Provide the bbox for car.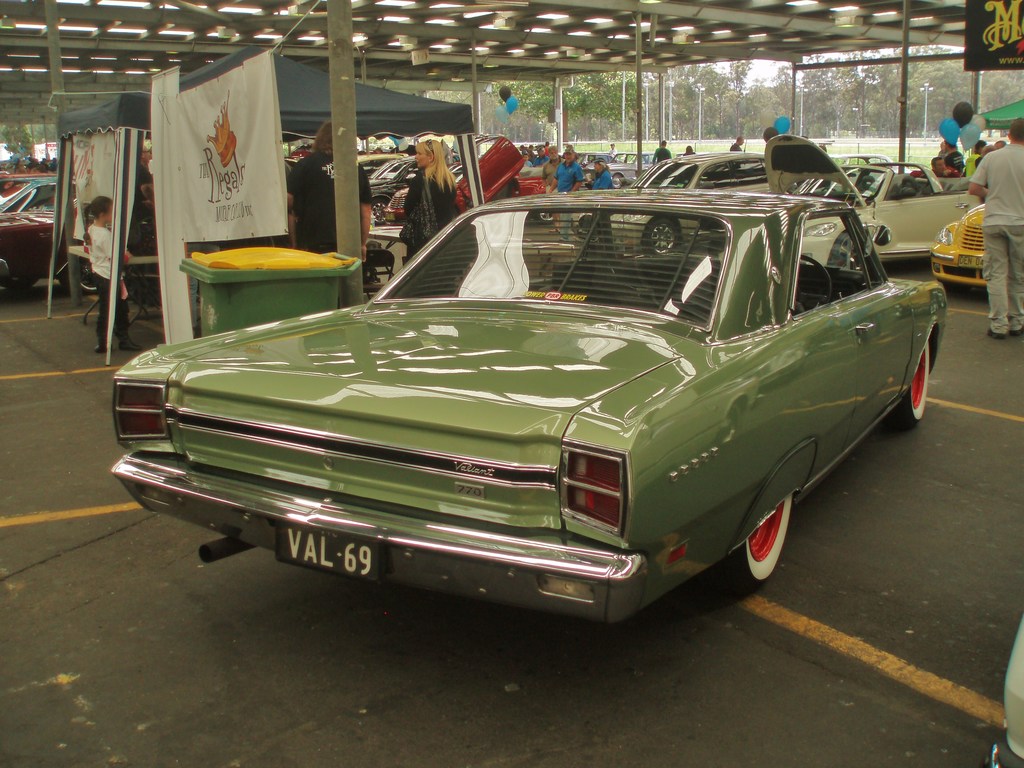
rect(362, 158, 419, 192).
